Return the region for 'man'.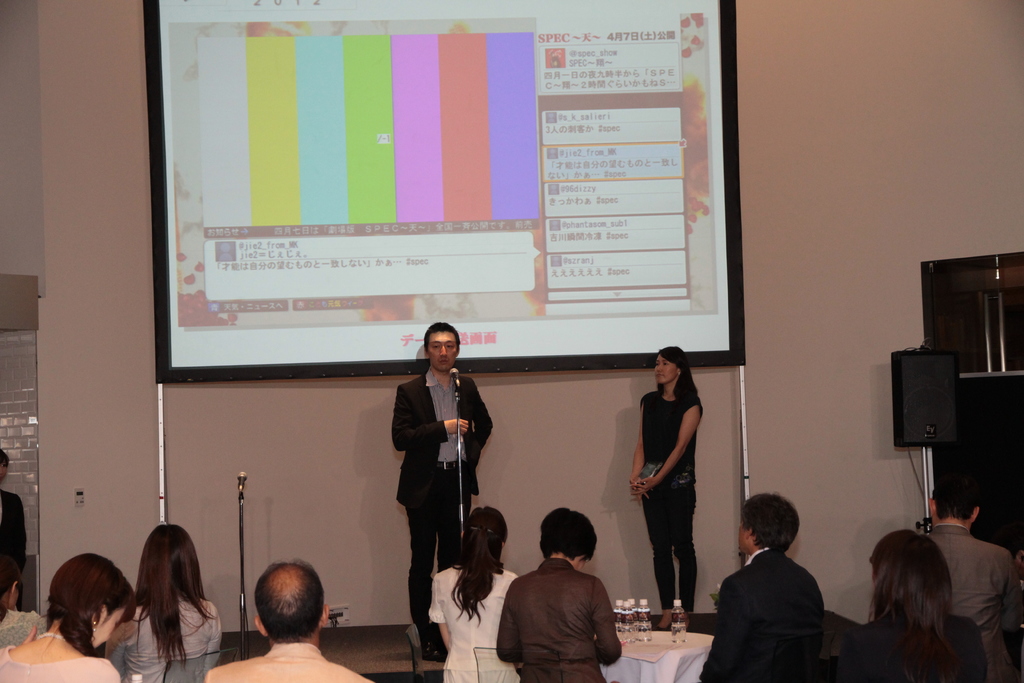
(left=697, top=489, right=825, bottom=682).
